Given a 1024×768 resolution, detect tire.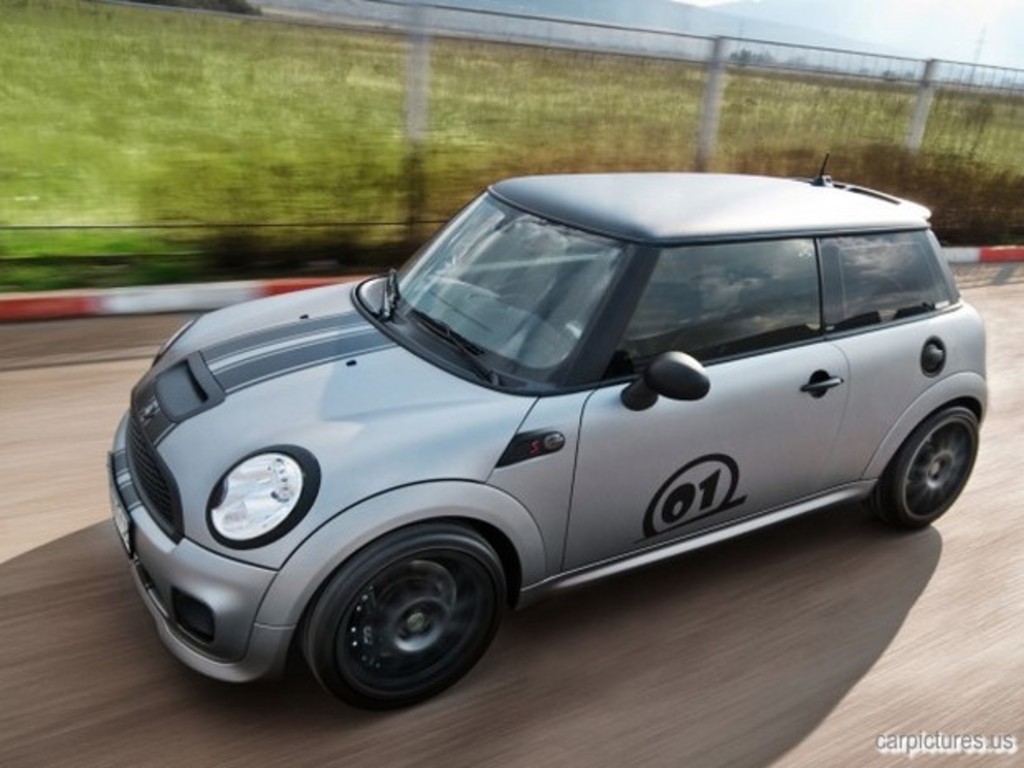
[x1=865, y1=408, x2=983, y2=529].
